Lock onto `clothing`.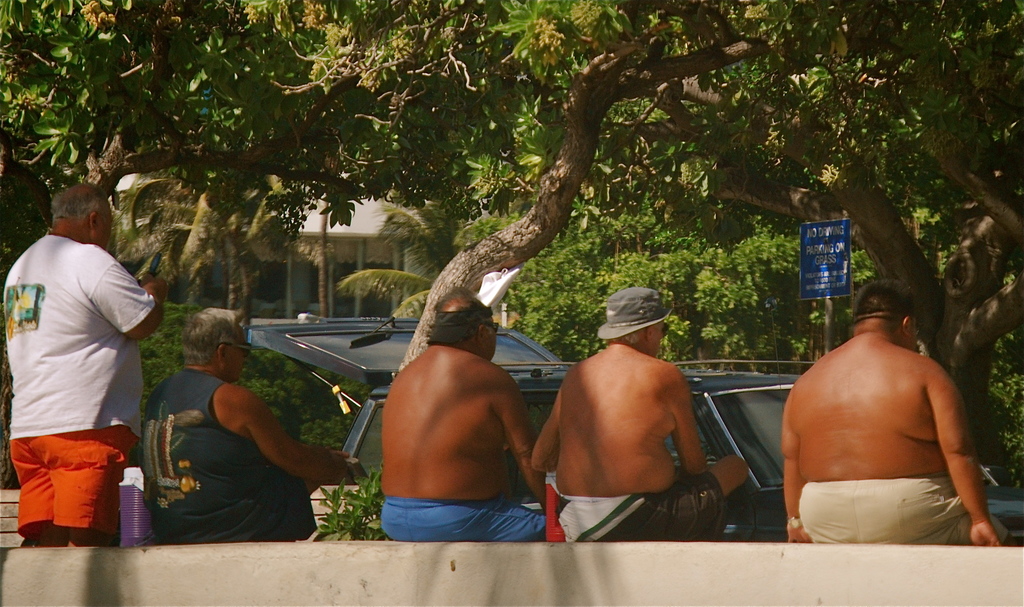
Locked: [left=4, top=190, right=157, bottom=527].
